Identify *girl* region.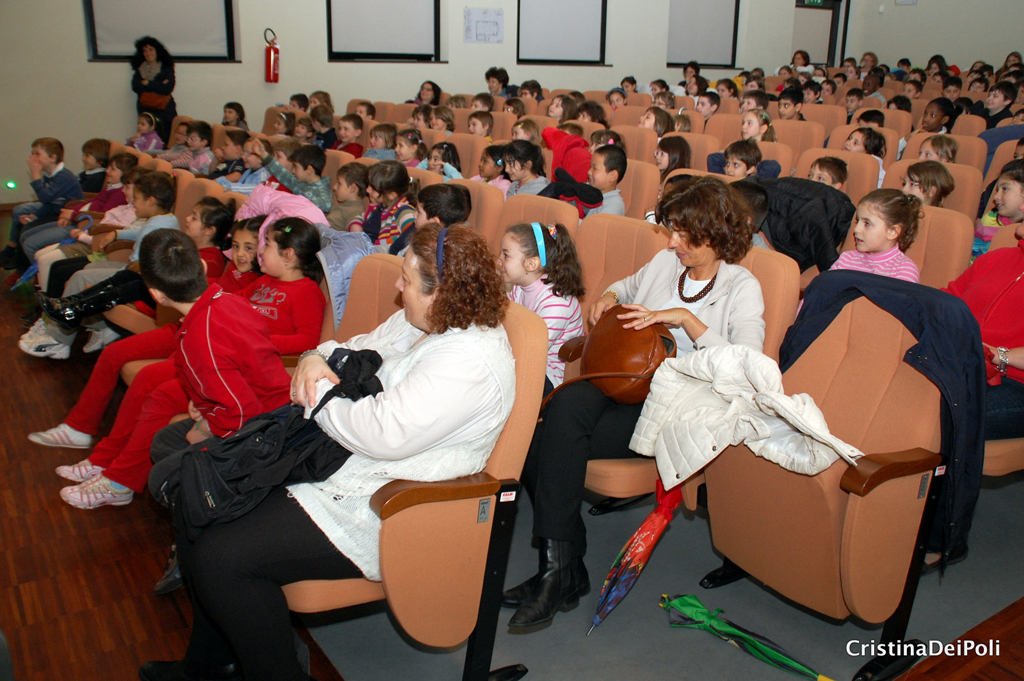
Region: (293, 115, 313, 145).
